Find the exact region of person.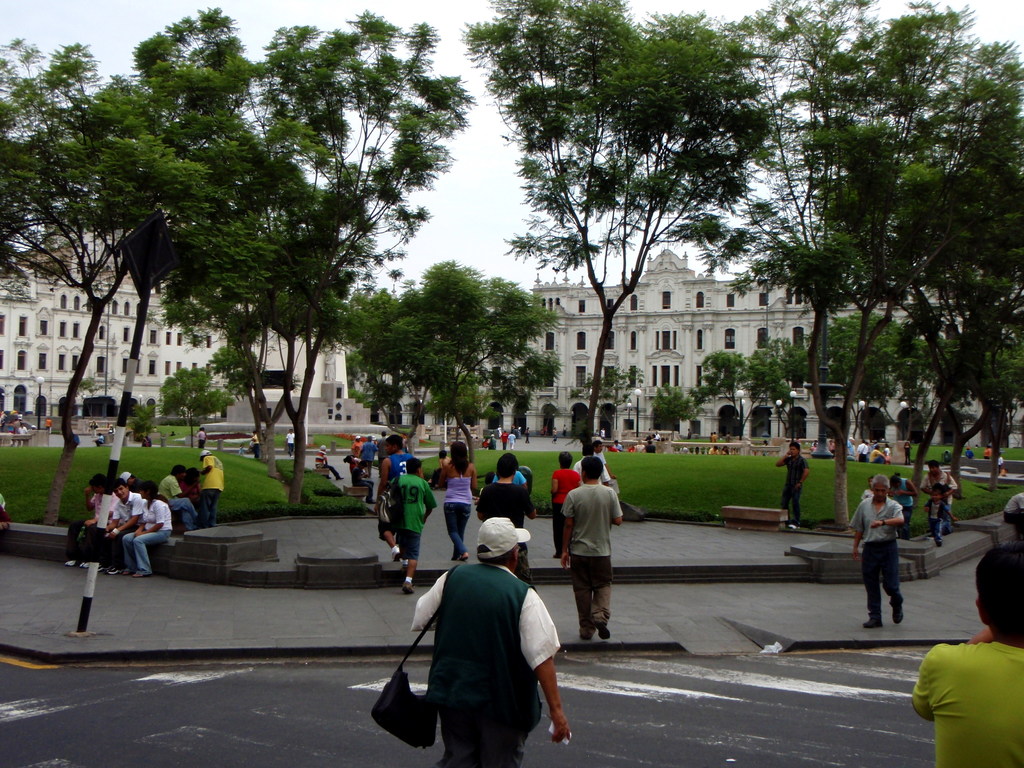
Exact region: [x1=856, y1=440, x2=869, y2=461].
